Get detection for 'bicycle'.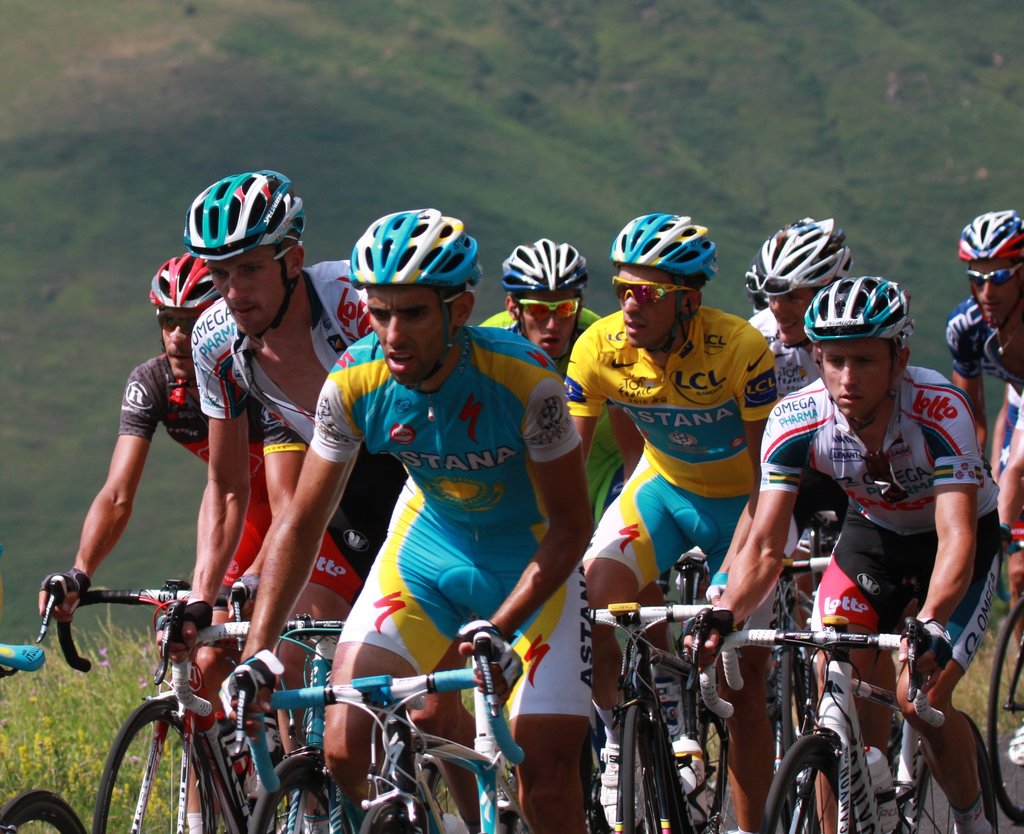
Detection: {"x1": 39, "y1": 576, "x2": 312, "y2": 830}.
